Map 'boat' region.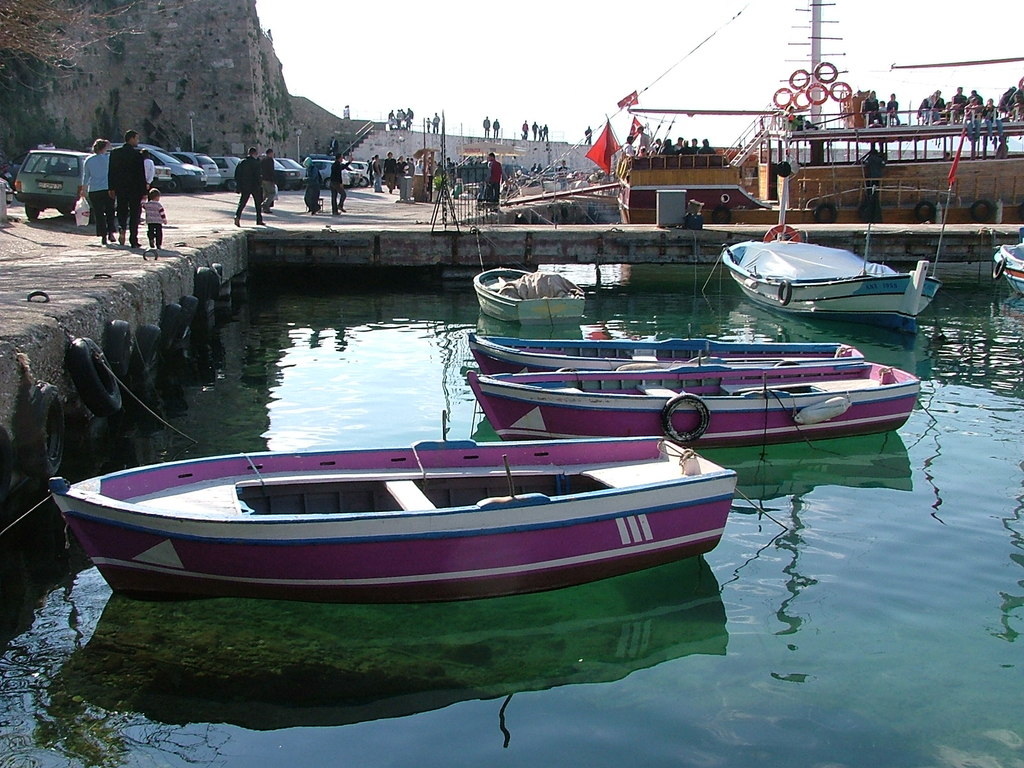
Mapped to <region>721, 222, 943, 337</region>.
